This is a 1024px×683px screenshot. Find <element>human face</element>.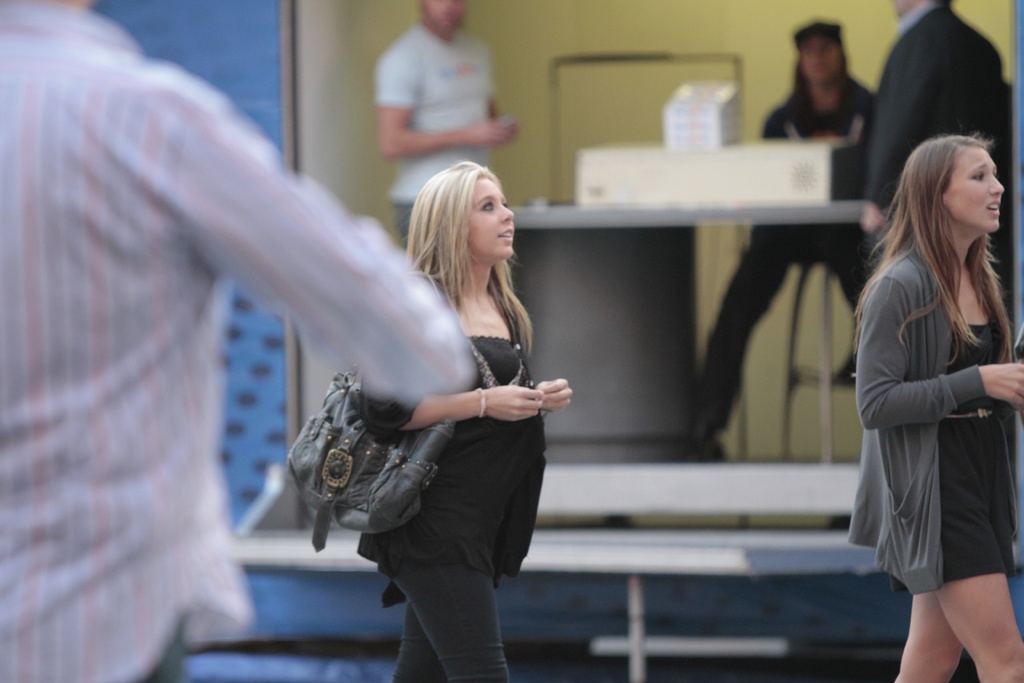
Bounding box: (469,180,515,263).
